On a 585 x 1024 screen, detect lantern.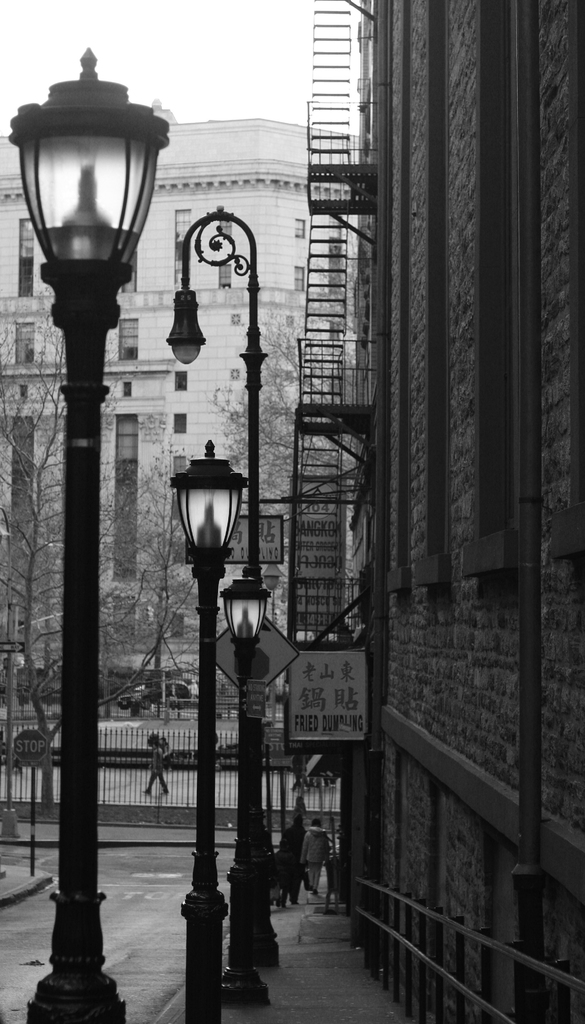
(167,438,250,570).
